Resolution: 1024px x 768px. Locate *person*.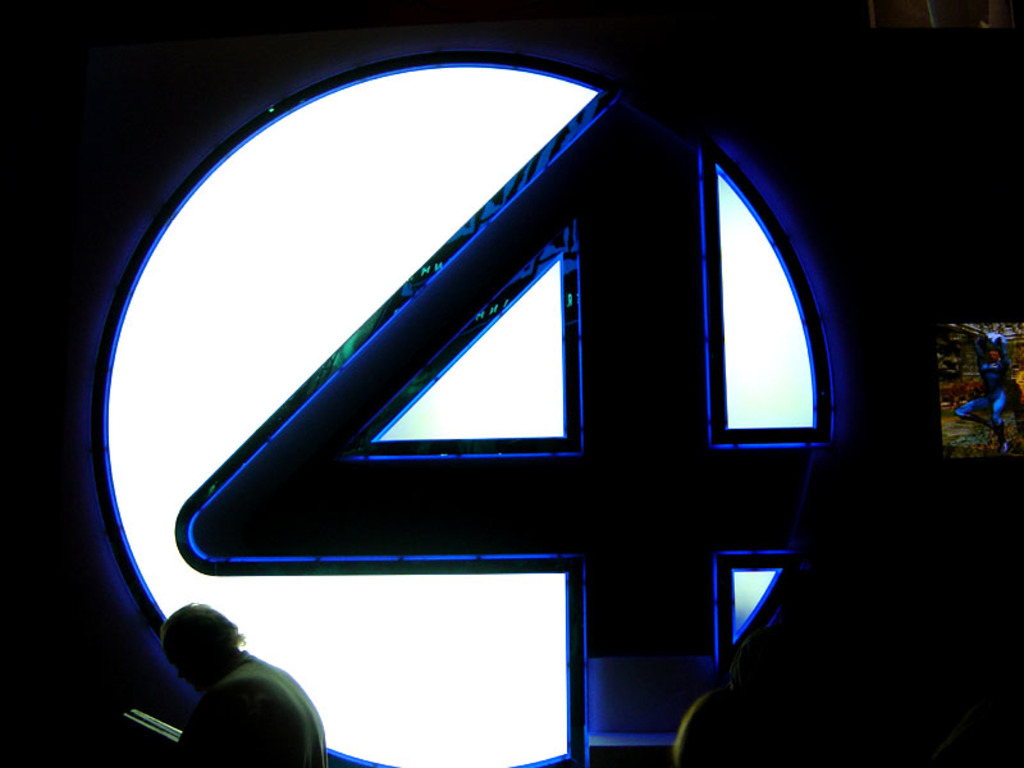
pyautogui.locateOnScreen(140, 591, 314, 760).
